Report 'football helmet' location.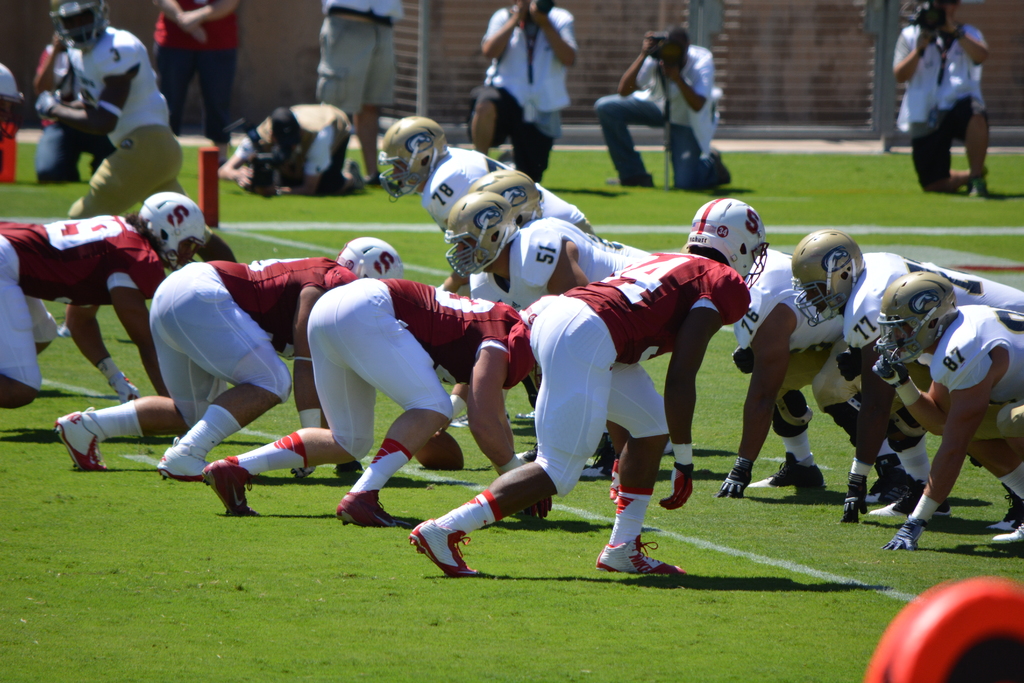
Report: bbox=[476, 170, 541, 222].
